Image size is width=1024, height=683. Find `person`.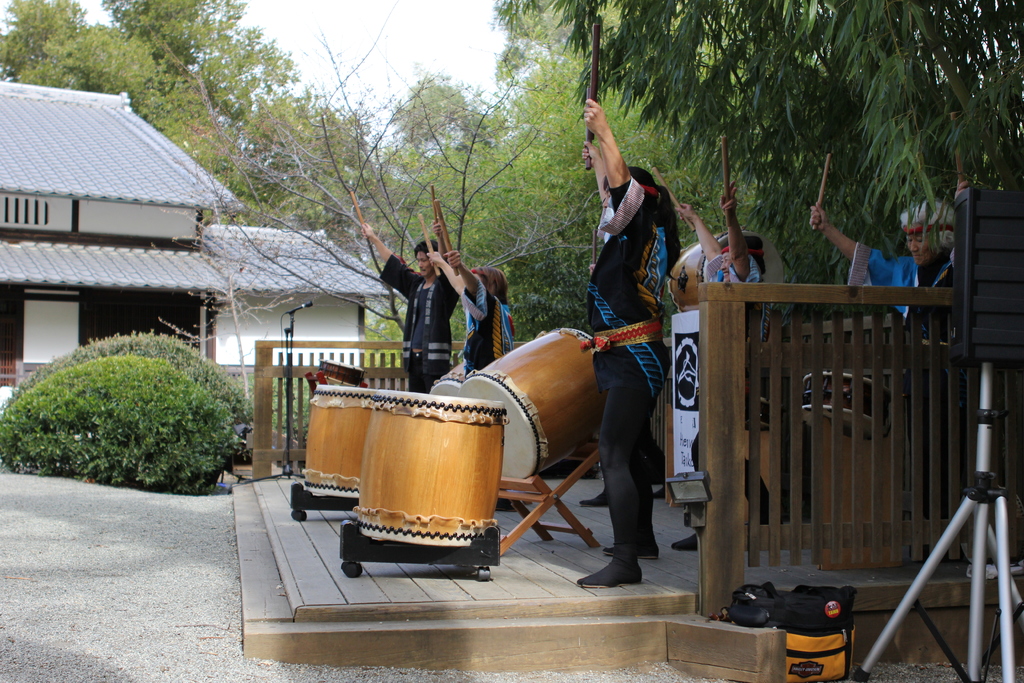
347, 180, 458, 404.
